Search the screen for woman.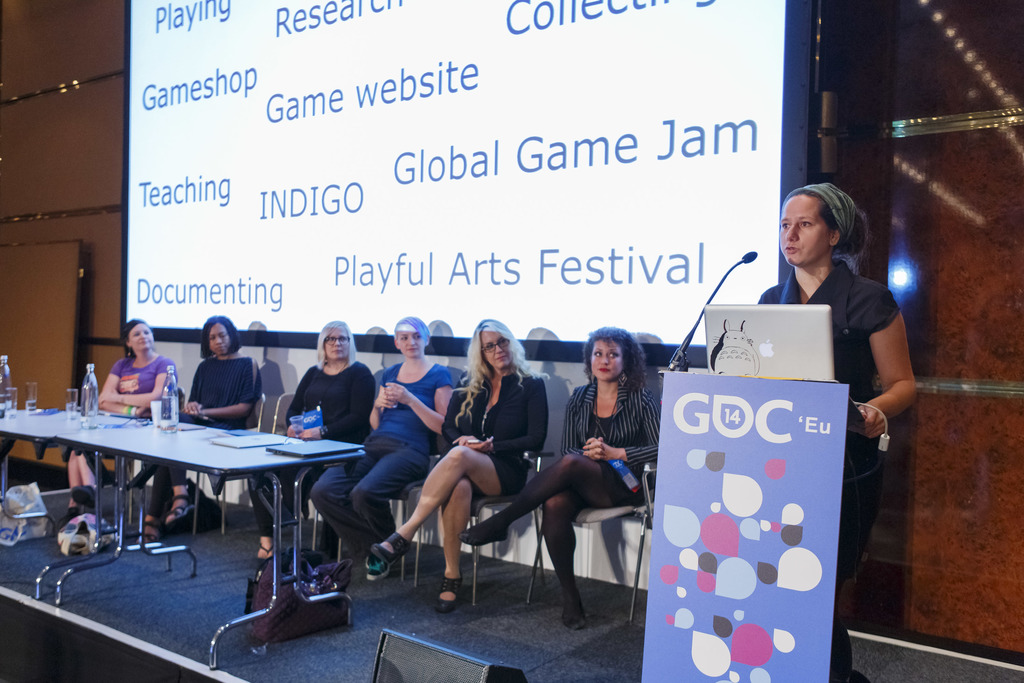
Found at 258, 315, 379, 559.
